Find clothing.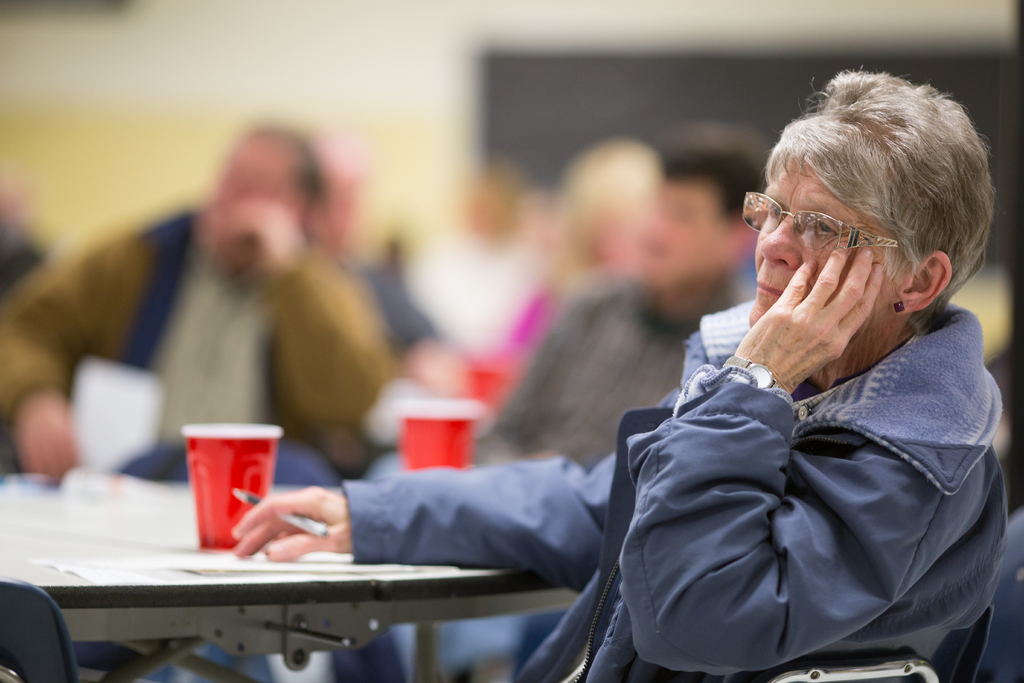
BBox(473, 280, 750, 468).
